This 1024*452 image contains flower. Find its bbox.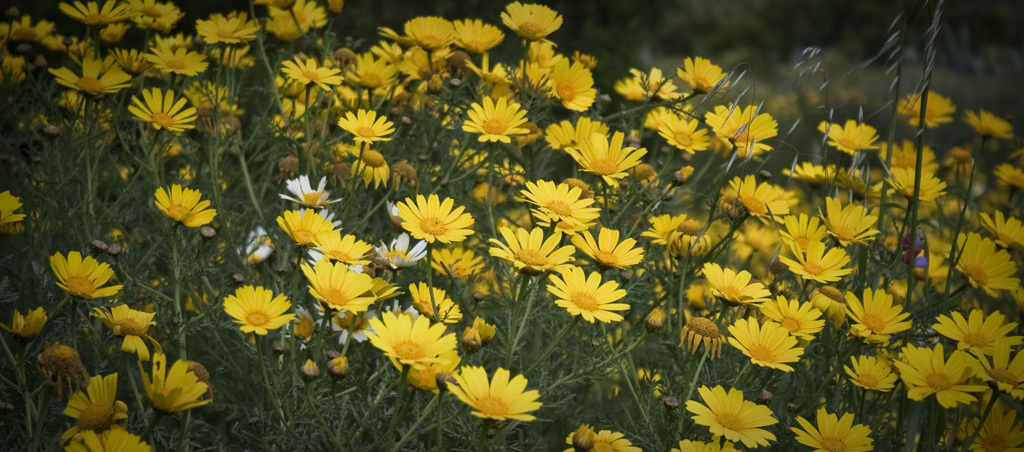
bbox=[567, 227, 644, 268].
